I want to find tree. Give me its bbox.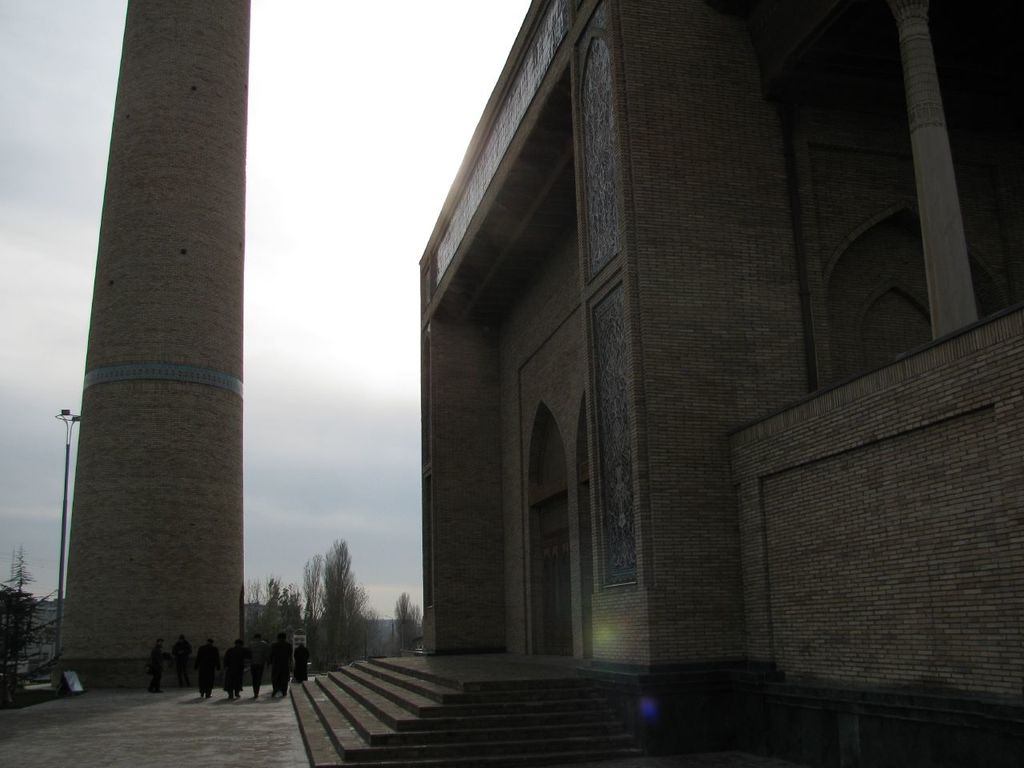
region(389, 590, 421, 654).
